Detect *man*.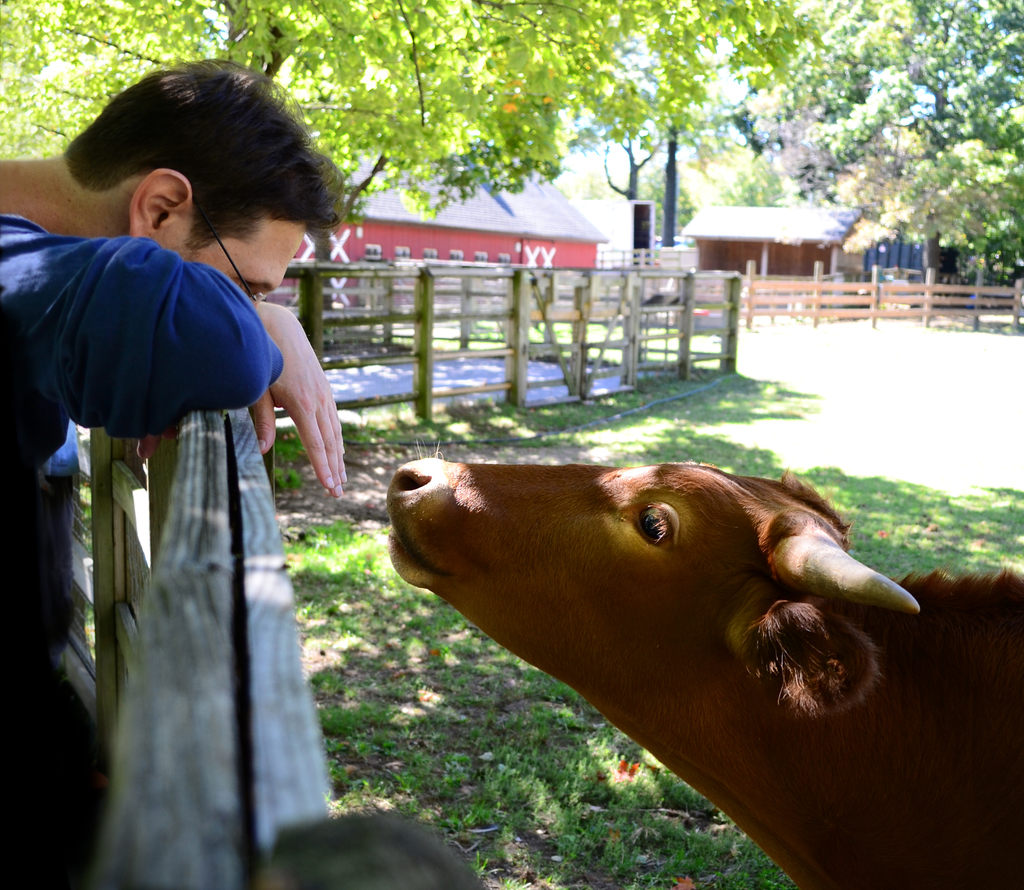
Detected at (33,132,357,825).
